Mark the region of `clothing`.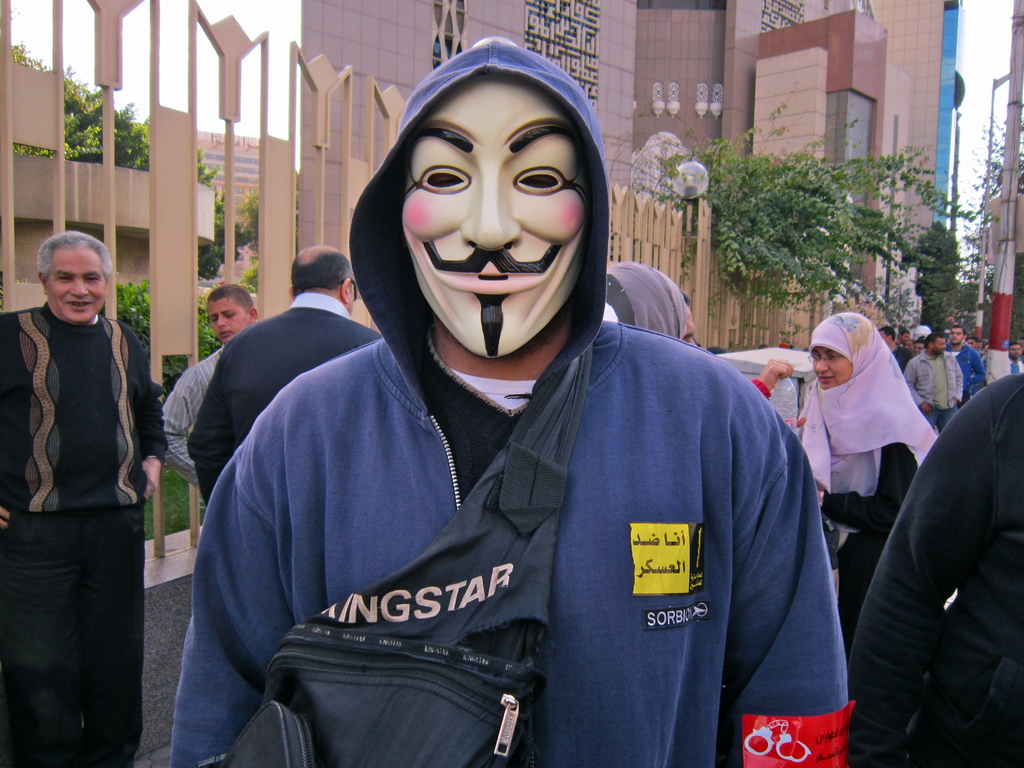
Region: detection(746, 376, 767, 405).
